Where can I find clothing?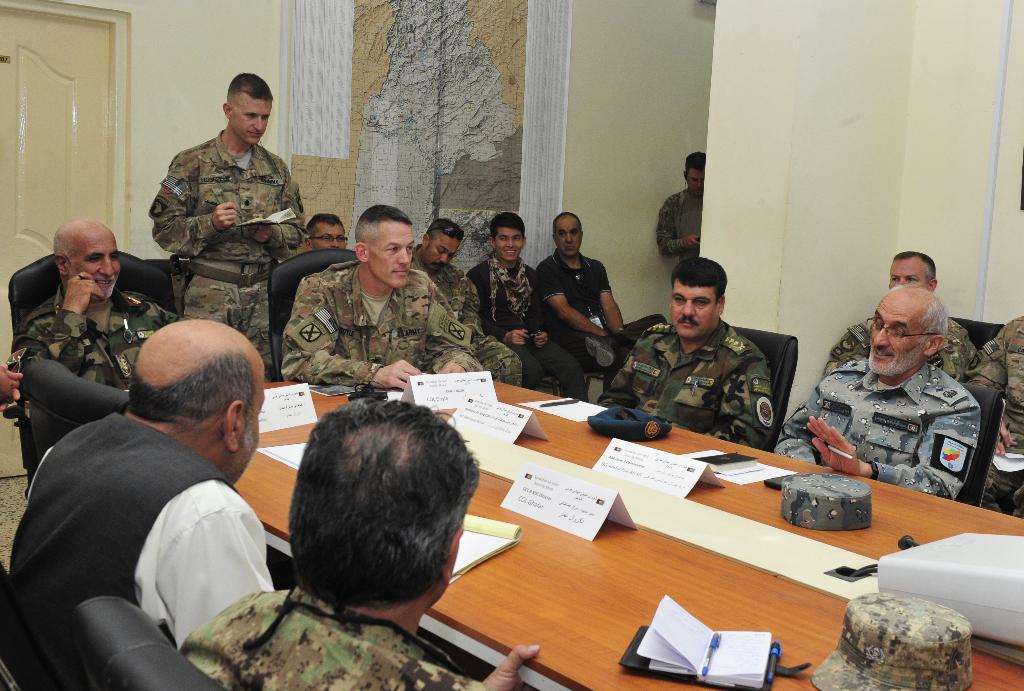
You can find it at box=[966, 315, 1023, 516].
